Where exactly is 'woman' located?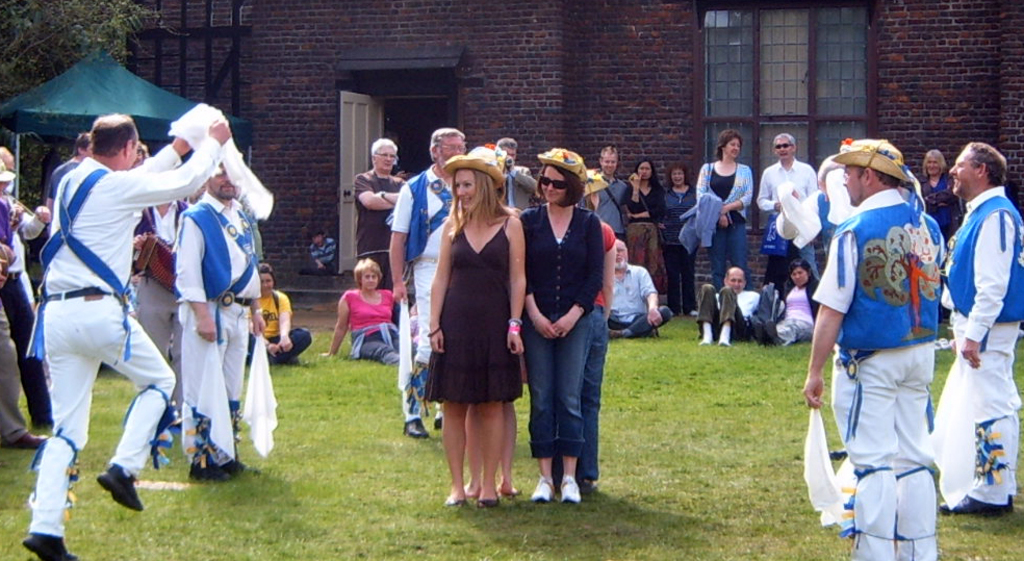
Its bounding box is BBox(919, 149, 959, 322).
